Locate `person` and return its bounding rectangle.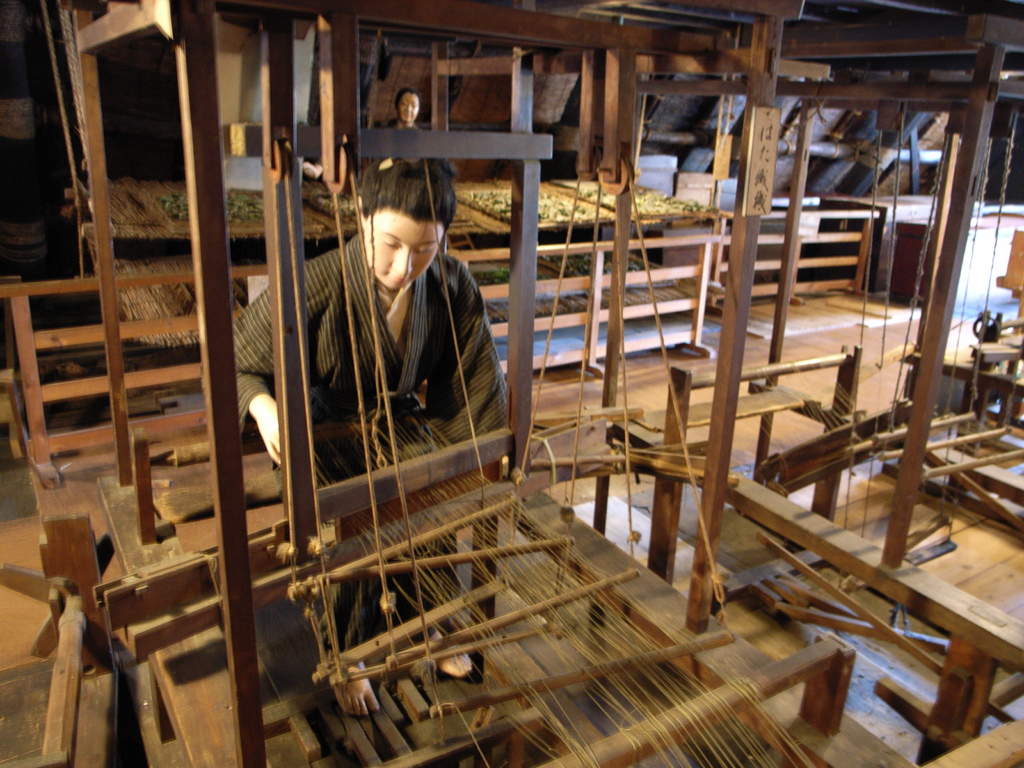
BBox(374, 85, 424, 131).
